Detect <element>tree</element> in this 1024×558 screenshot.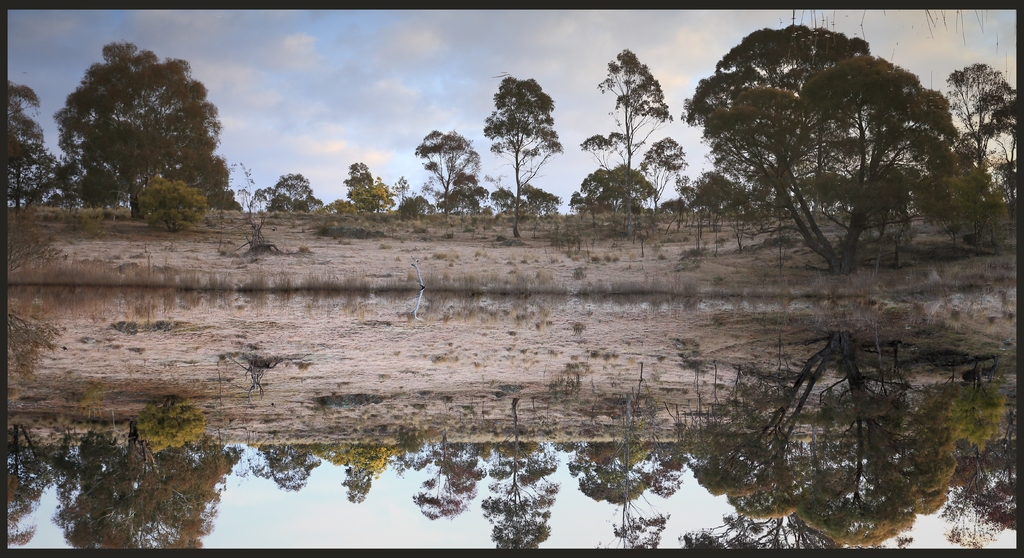
Detection: x1=472 y1=67 x2=573 y2=214.
